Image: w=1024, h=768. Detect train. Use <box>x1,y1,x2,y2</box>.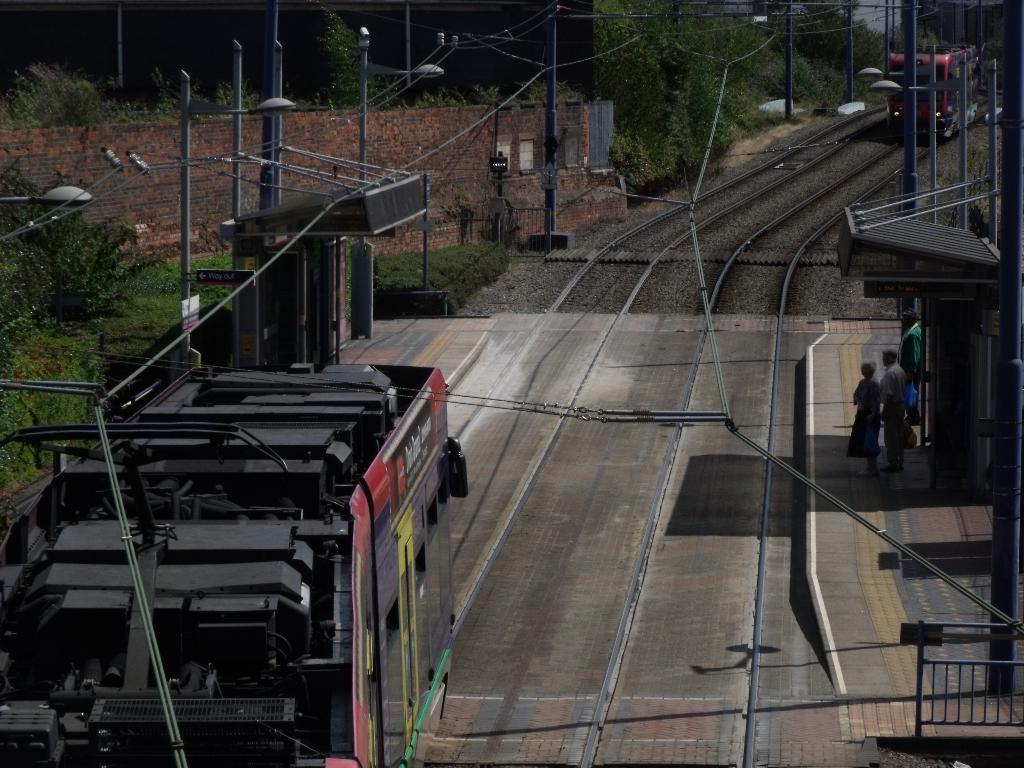
<box>891,37,1001,145</box>.
